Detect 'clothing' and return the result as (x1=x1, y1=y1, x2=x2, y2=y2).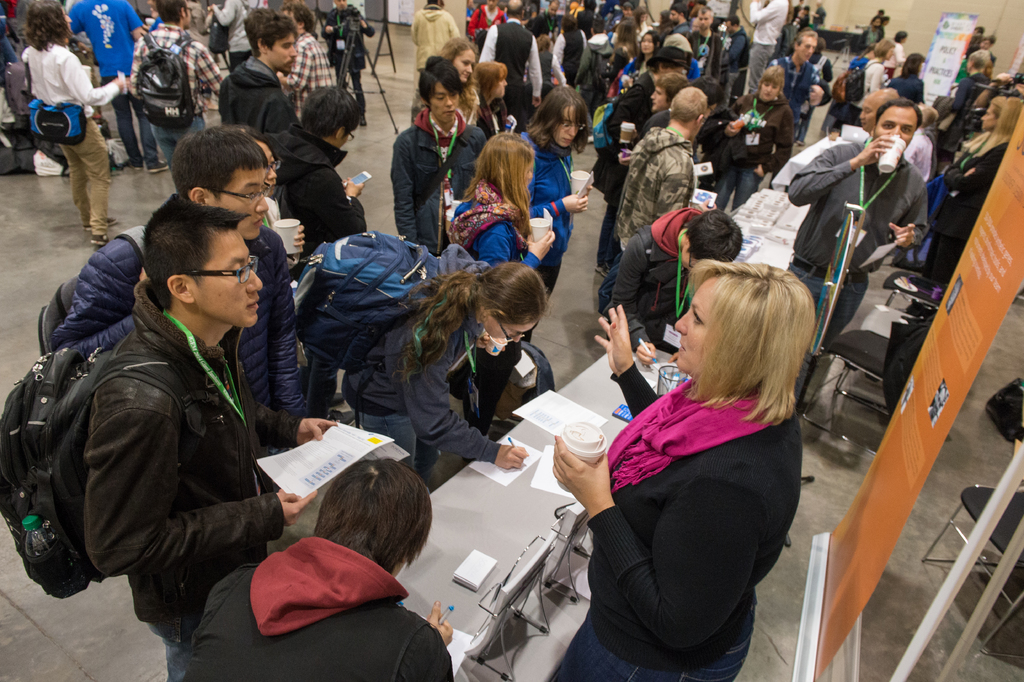
(x1=444, y1=183, x2=548, y2=438).
